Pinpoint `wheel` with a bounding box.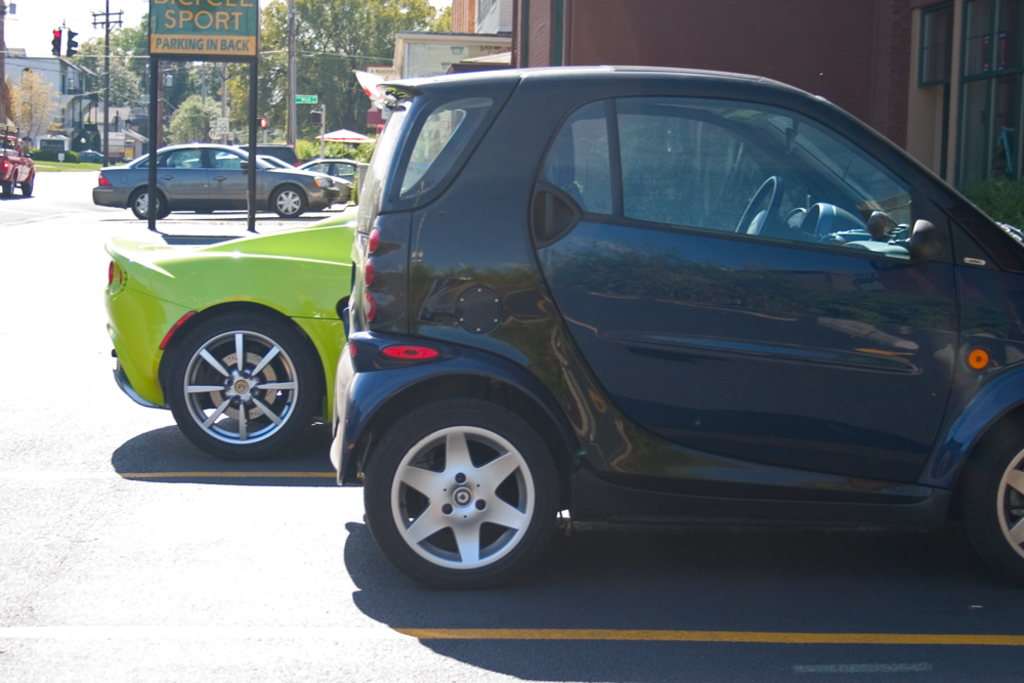
271,183,307,219.
